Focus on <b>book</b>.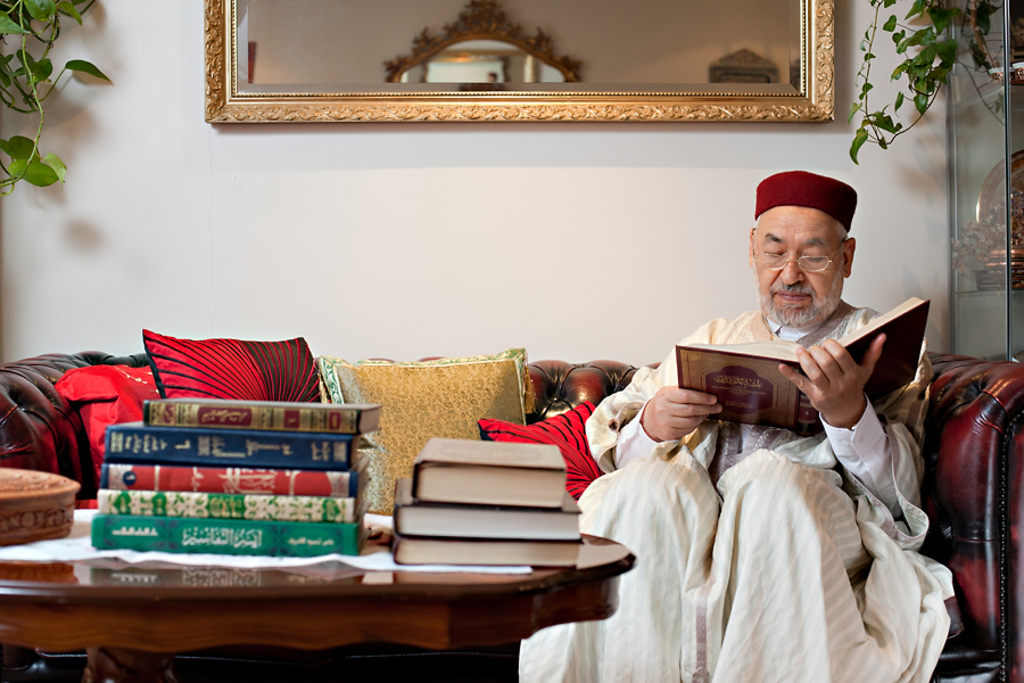
Focused at 107, 415, 375, 471.
